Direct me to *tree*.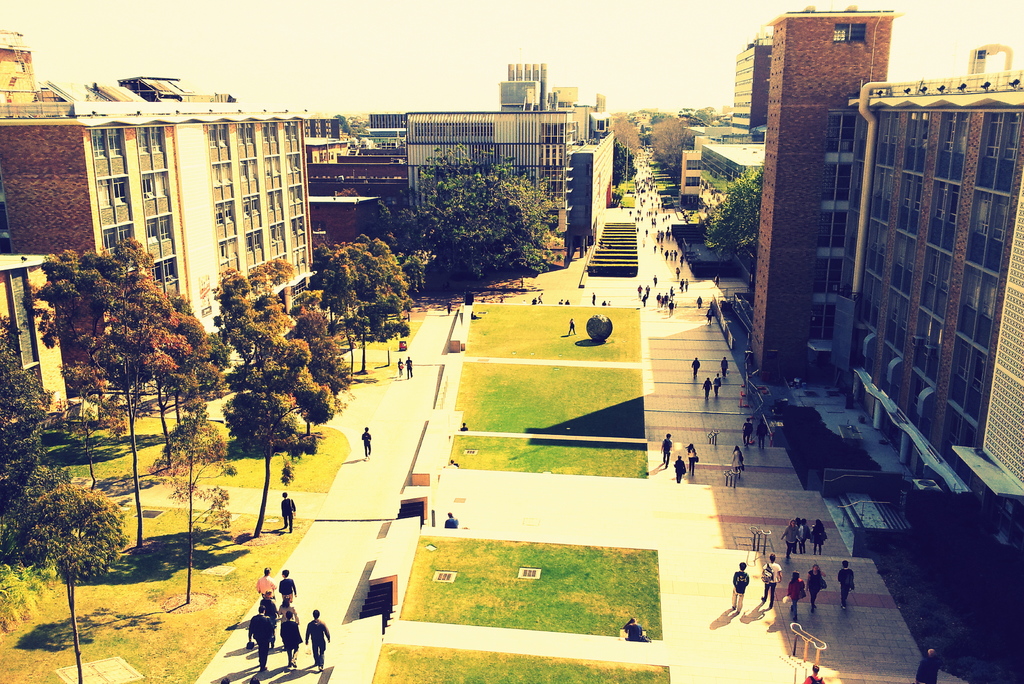
Direction: bbox(612, 116, 646, 158).
